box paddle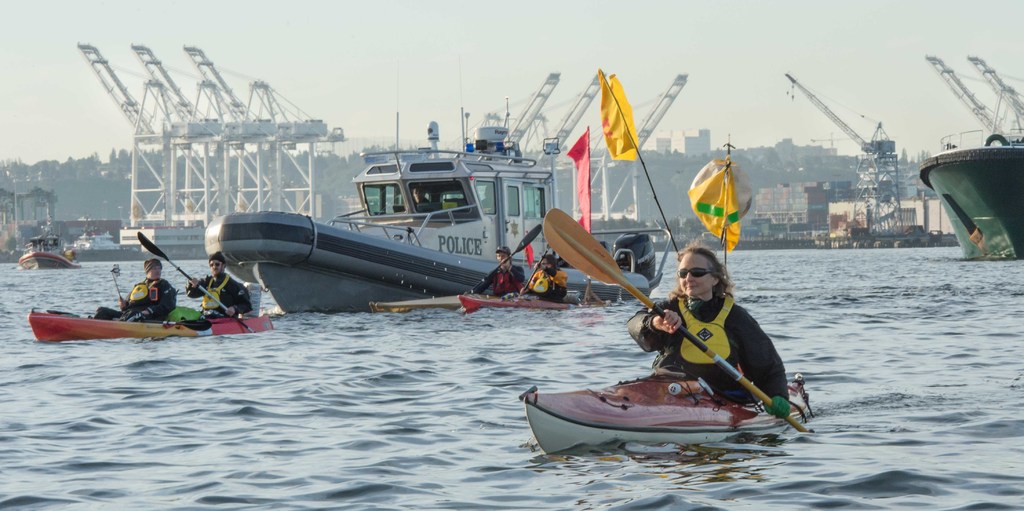
{"left": 512, "top": 182, "right": 832, "bottom": 427}
